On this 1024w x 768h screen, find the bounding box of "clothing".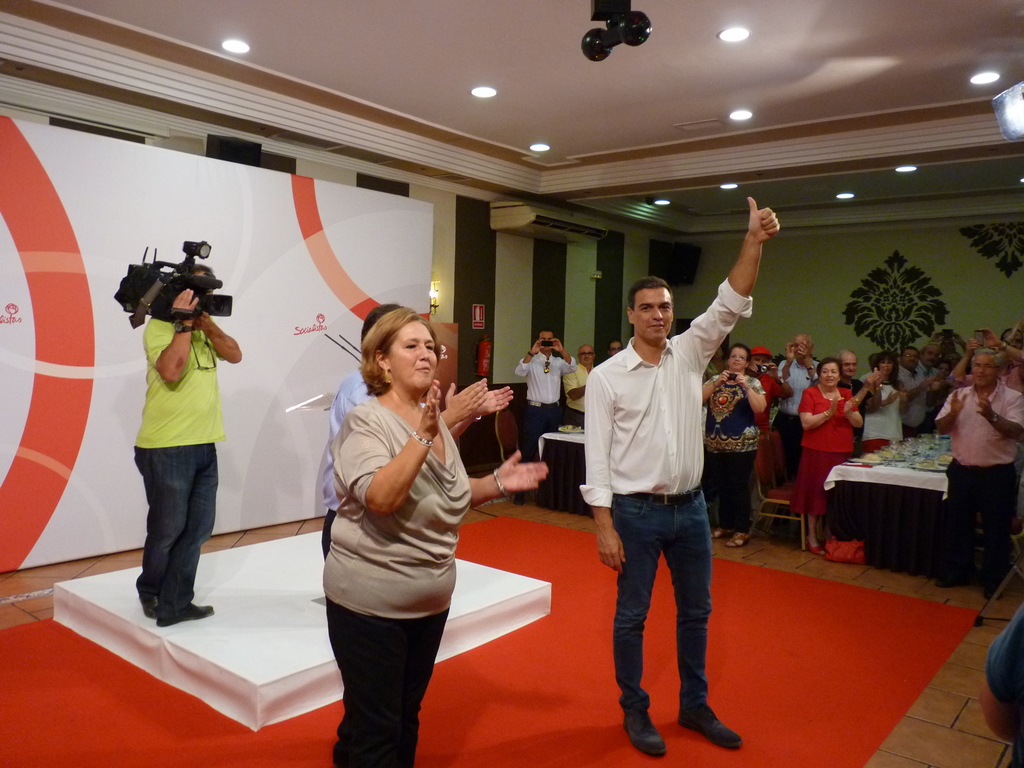
Bounding box: (700,372,773,532).
